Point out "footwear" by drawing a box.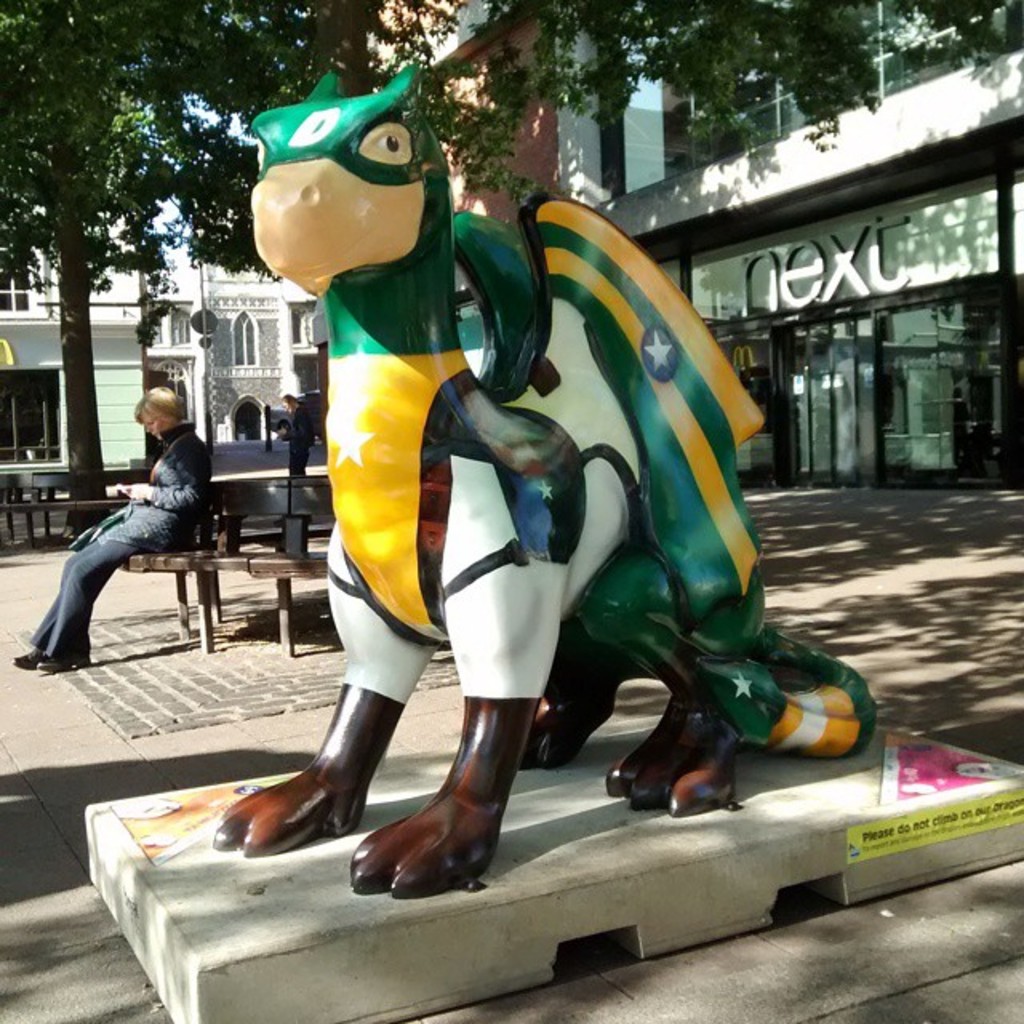
(43,662,88,672).
